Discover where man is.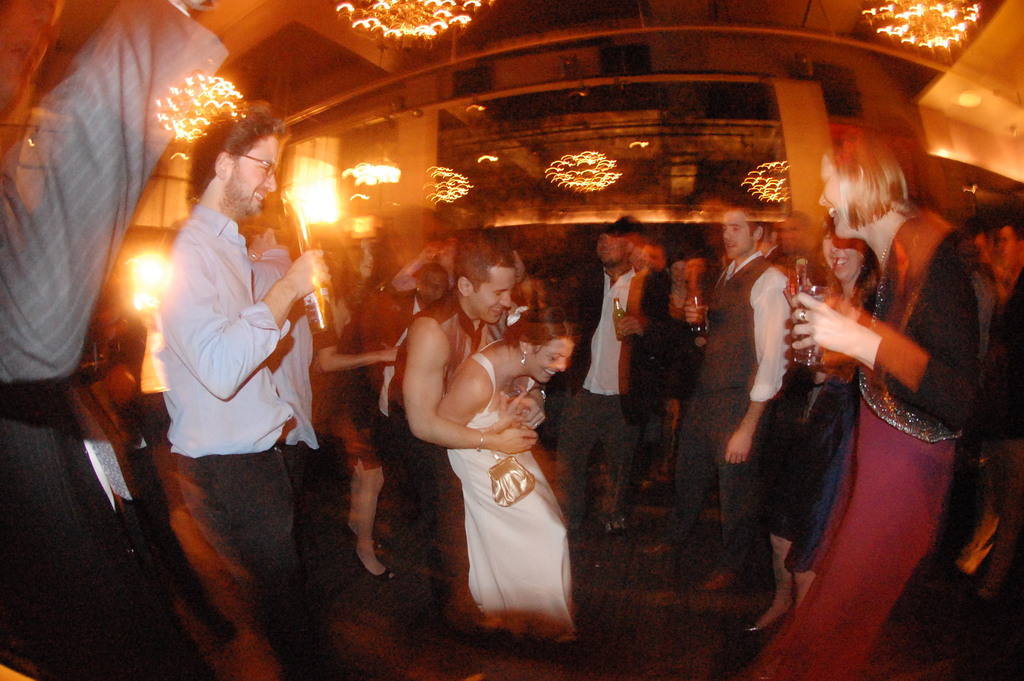
Discovered at 643, 196, 788, 592.
